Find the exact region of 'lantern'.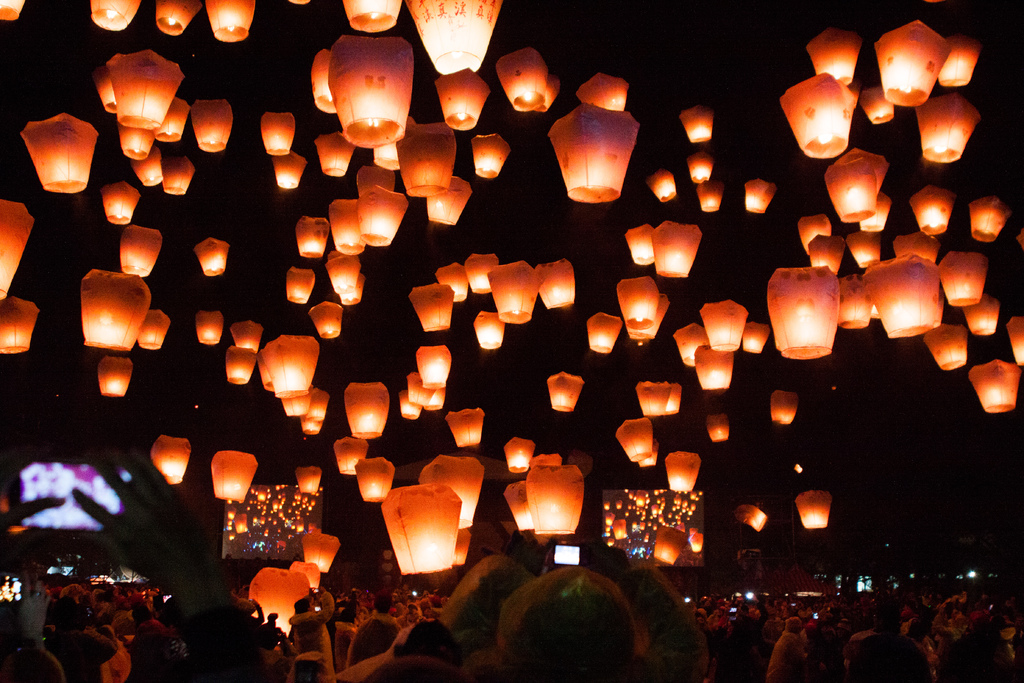
Exact region: bbox=(0, 299, 35, 350).
